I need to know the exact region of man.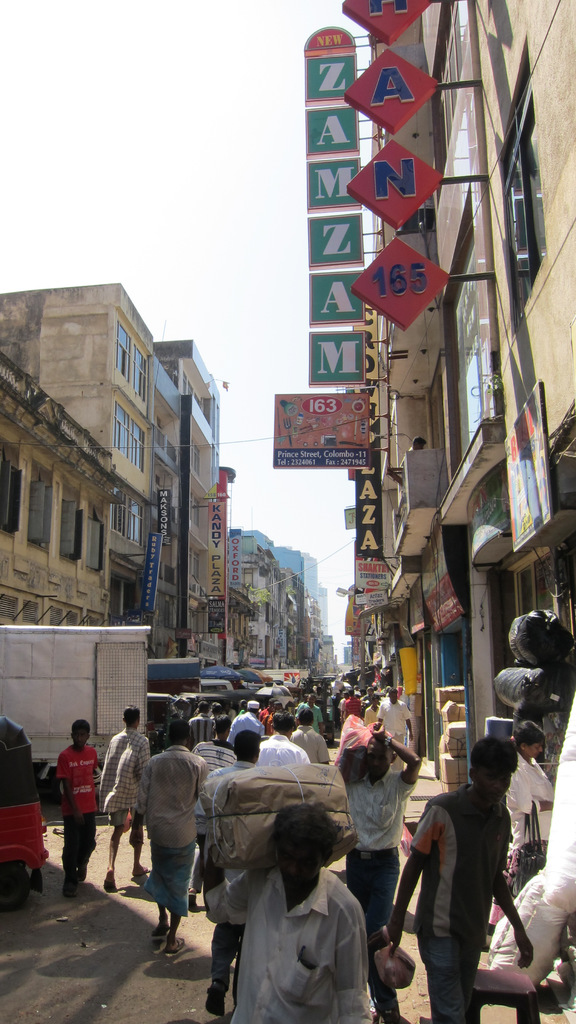
Region: (347,718,420,1023).
